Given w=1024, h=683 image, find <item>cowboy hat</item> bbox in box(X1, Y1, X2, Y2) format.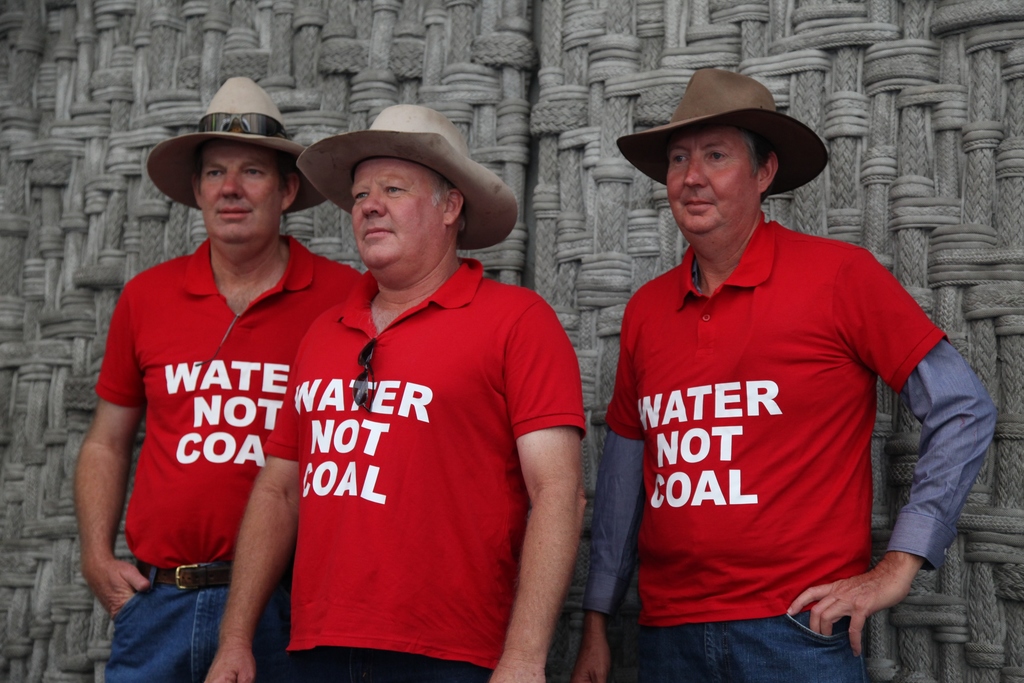
box(141, 88, 322, 233).
